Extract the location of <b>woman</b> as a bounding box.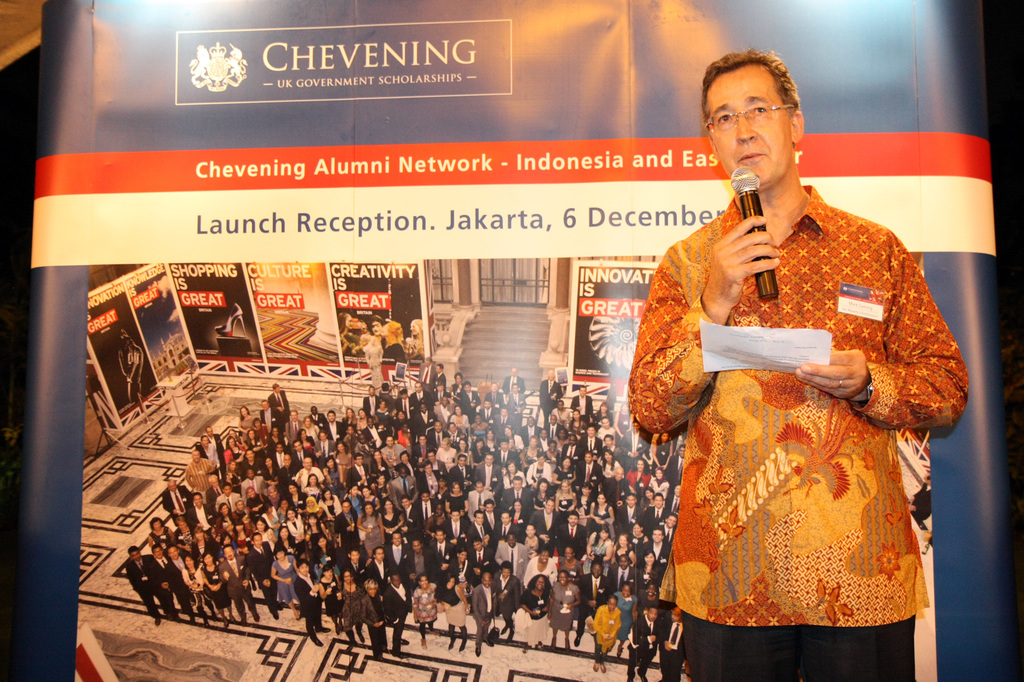
l=317, t=486, r=341, b=523.
